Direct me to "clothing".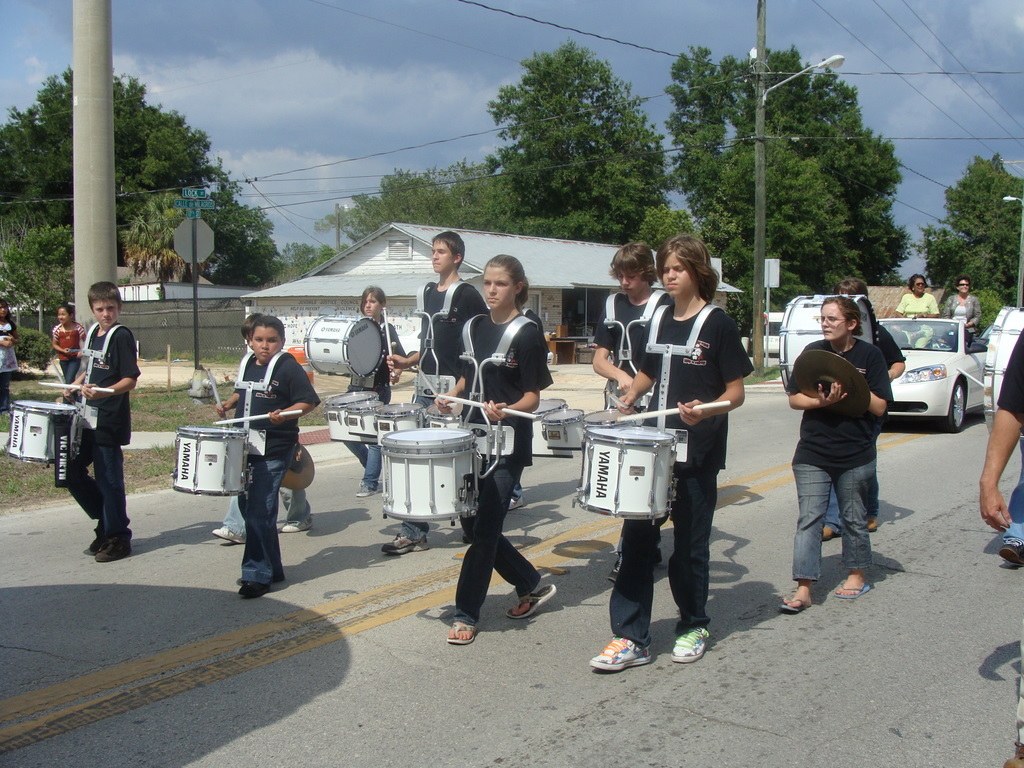
Direction: 50/319/82/381.
